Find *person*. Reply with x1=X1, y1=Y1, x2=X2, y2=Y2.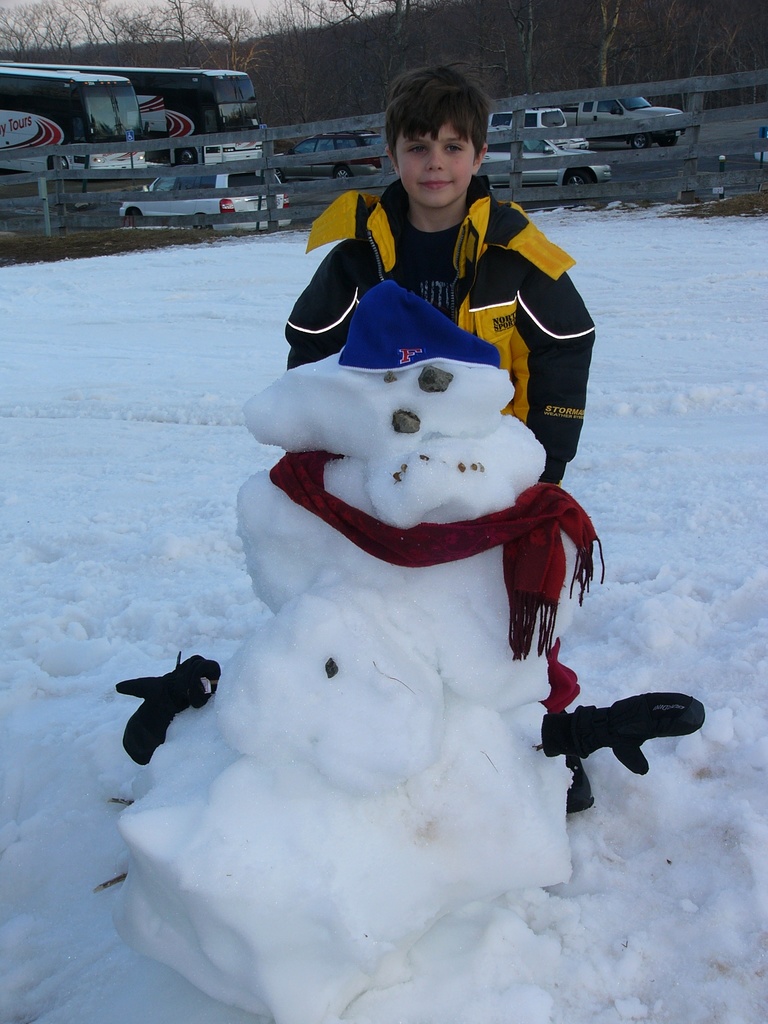
x1=282, y1=56, x2=598, y2=488.
